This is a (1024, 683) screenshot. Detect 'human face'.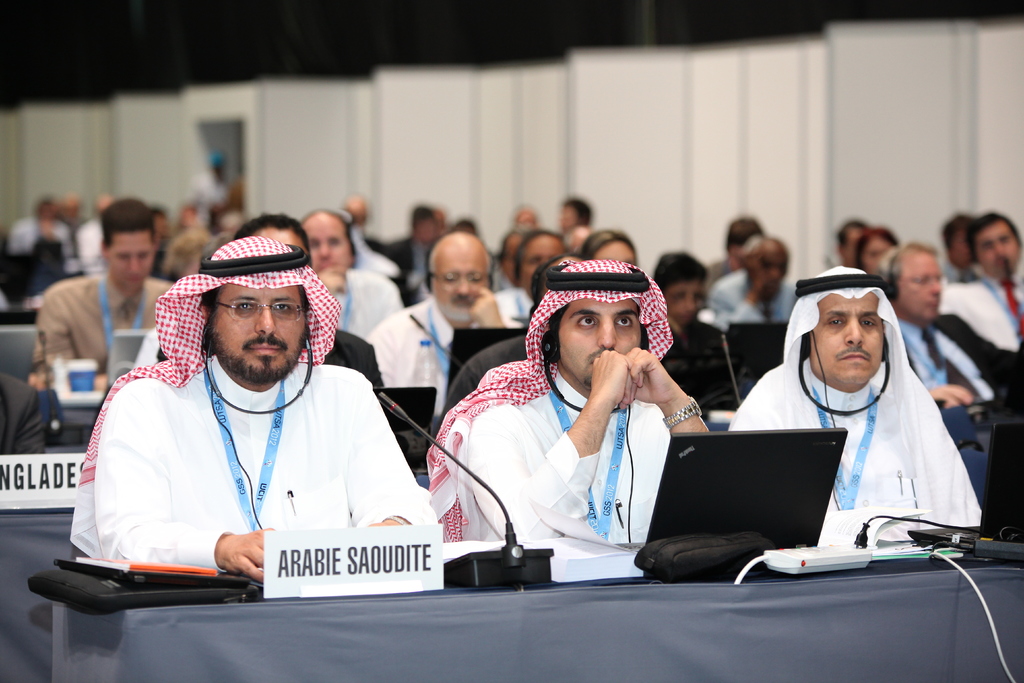
[left=757, top=245, right=790, bottom=299].
